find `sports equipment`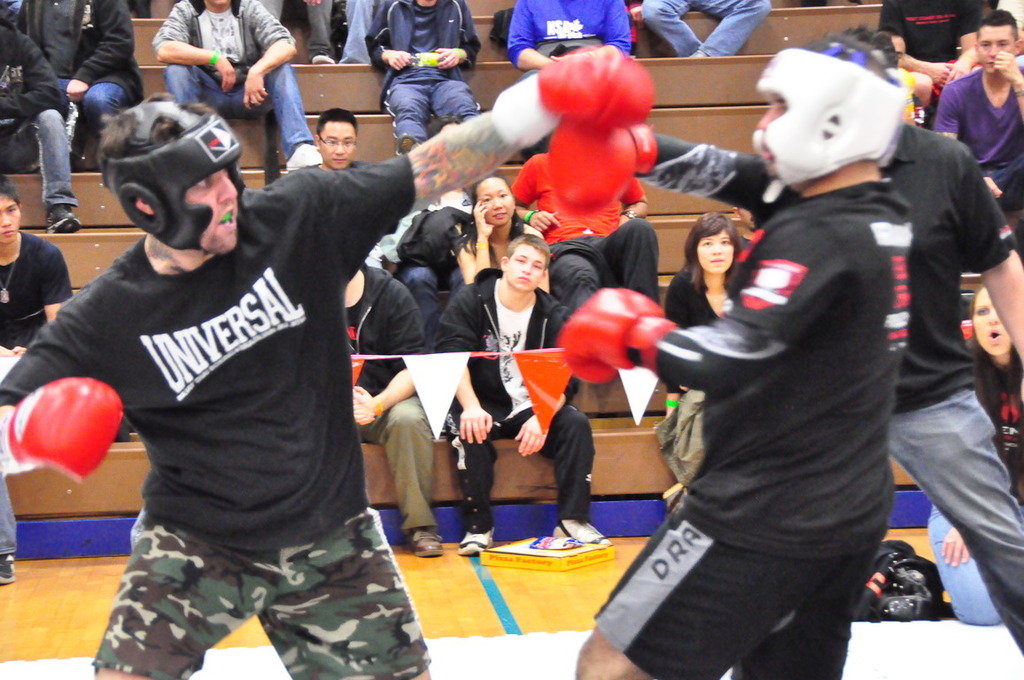
(497, 43, 656, 155)
